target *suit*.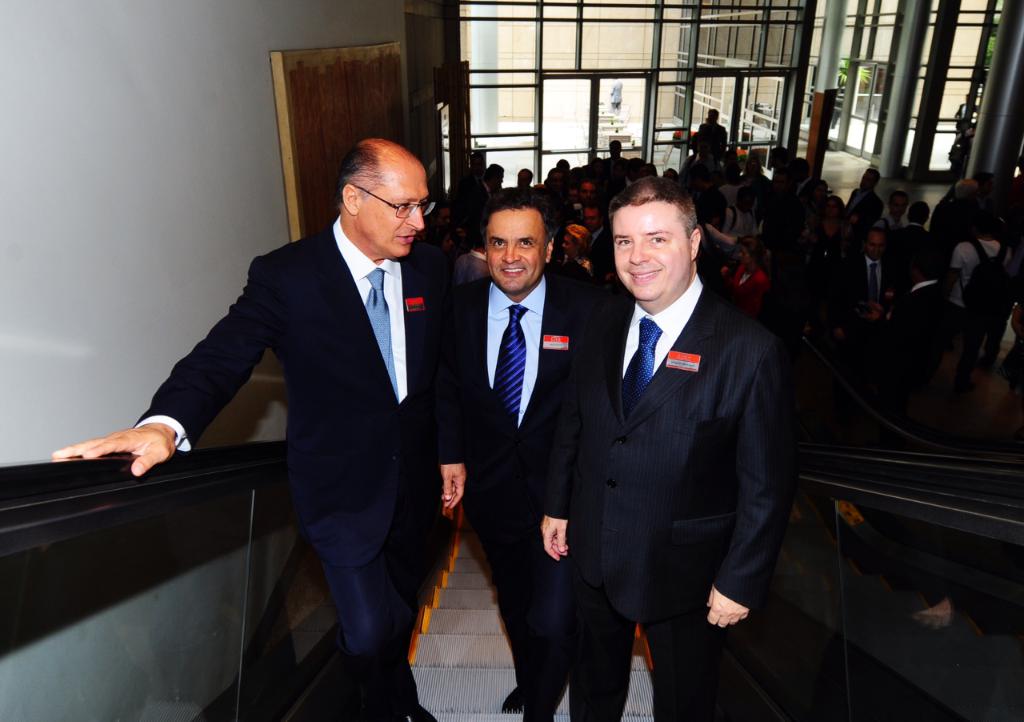
Target region: region(146, 130, 466, 672).
